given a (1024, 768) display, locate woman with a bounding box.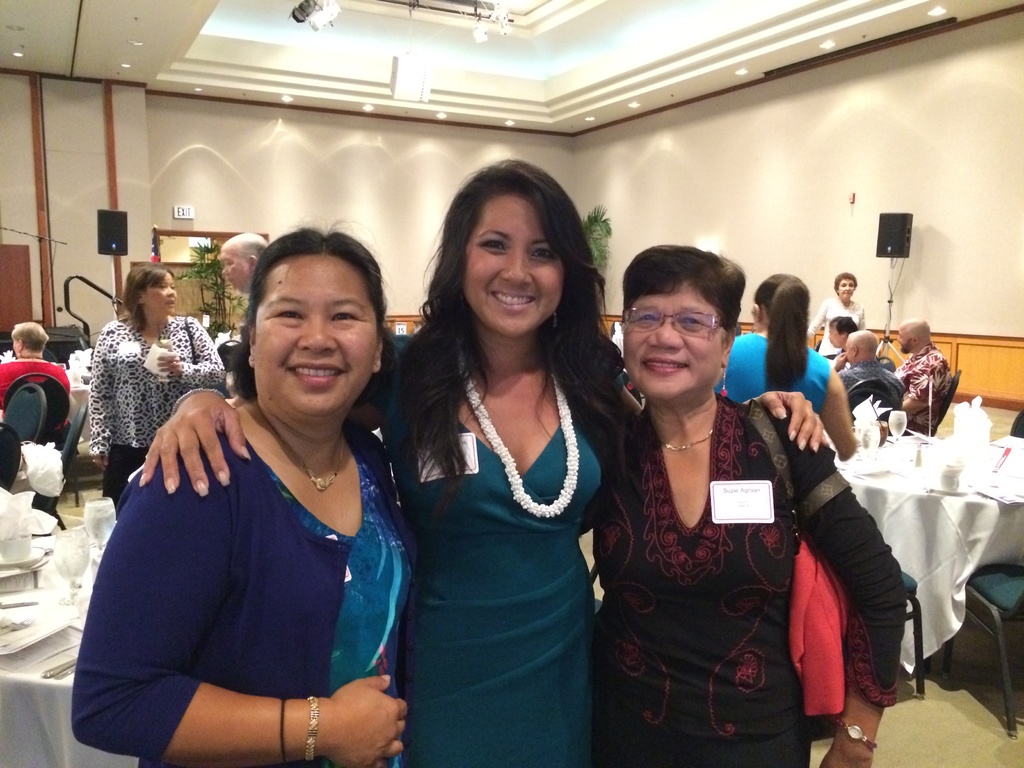
Located: crop(85, 265, 228, 519).
